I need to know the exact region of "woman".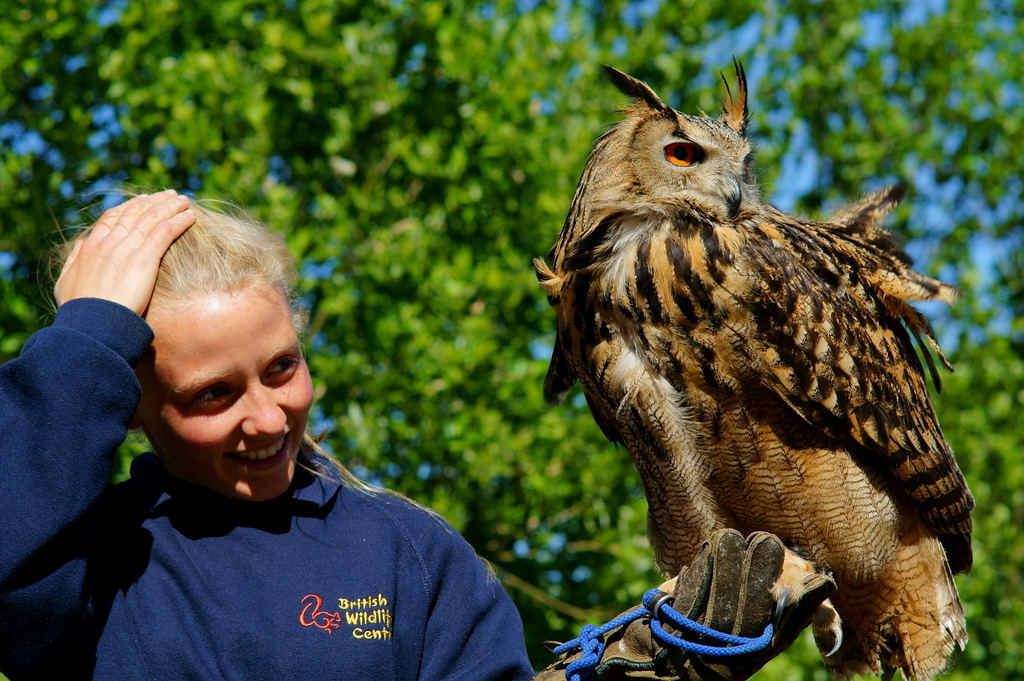
Region: [x1=0, y1=181, x2=838, y2=680].
